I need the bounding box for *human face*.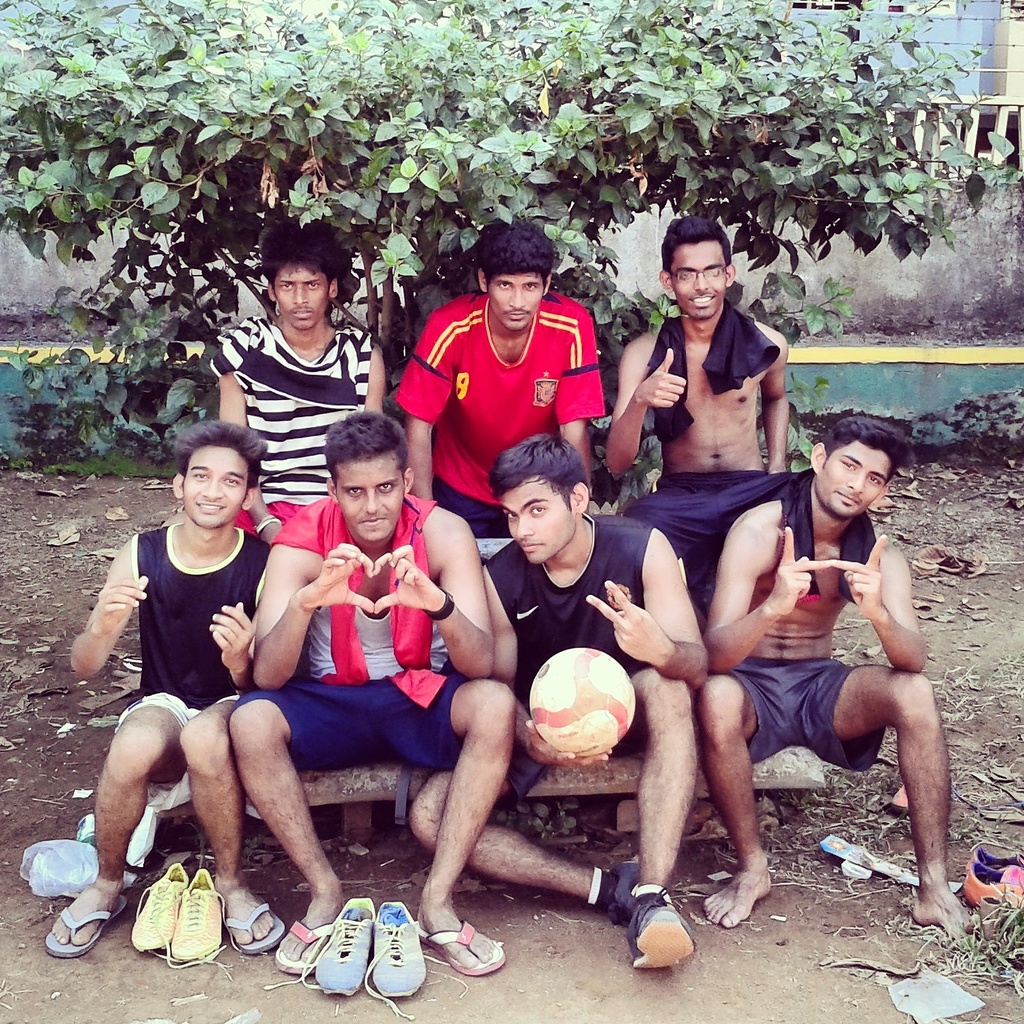
Here it is: rect(818, 439, 886, 515).
